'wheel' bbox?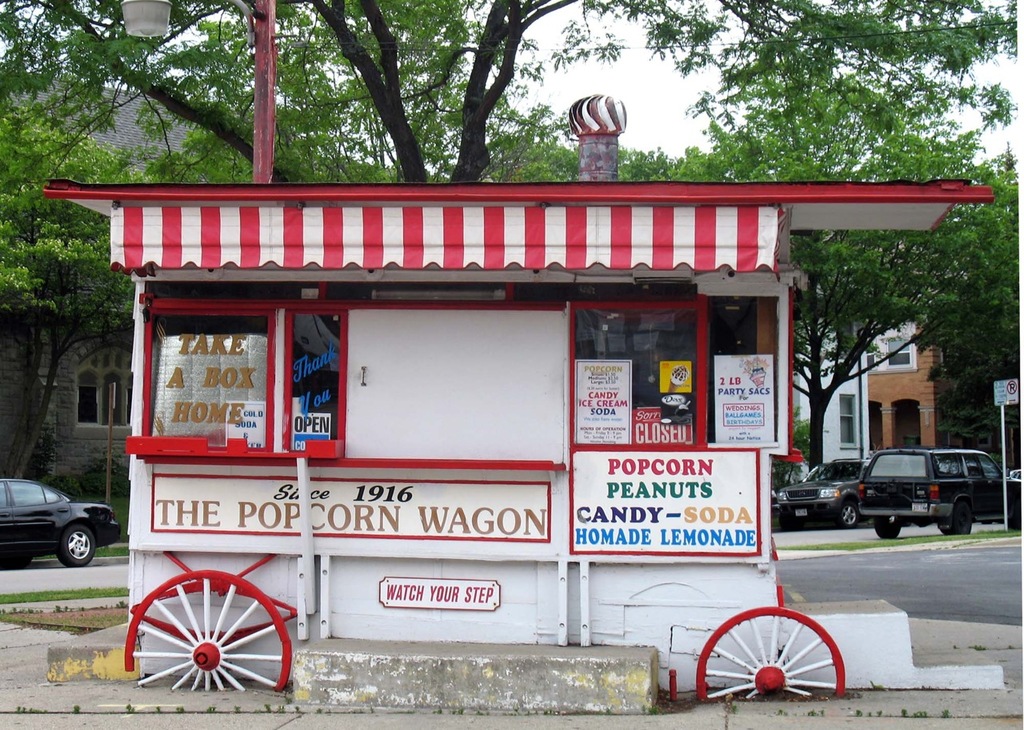
<box>838,501,858,526</box>
